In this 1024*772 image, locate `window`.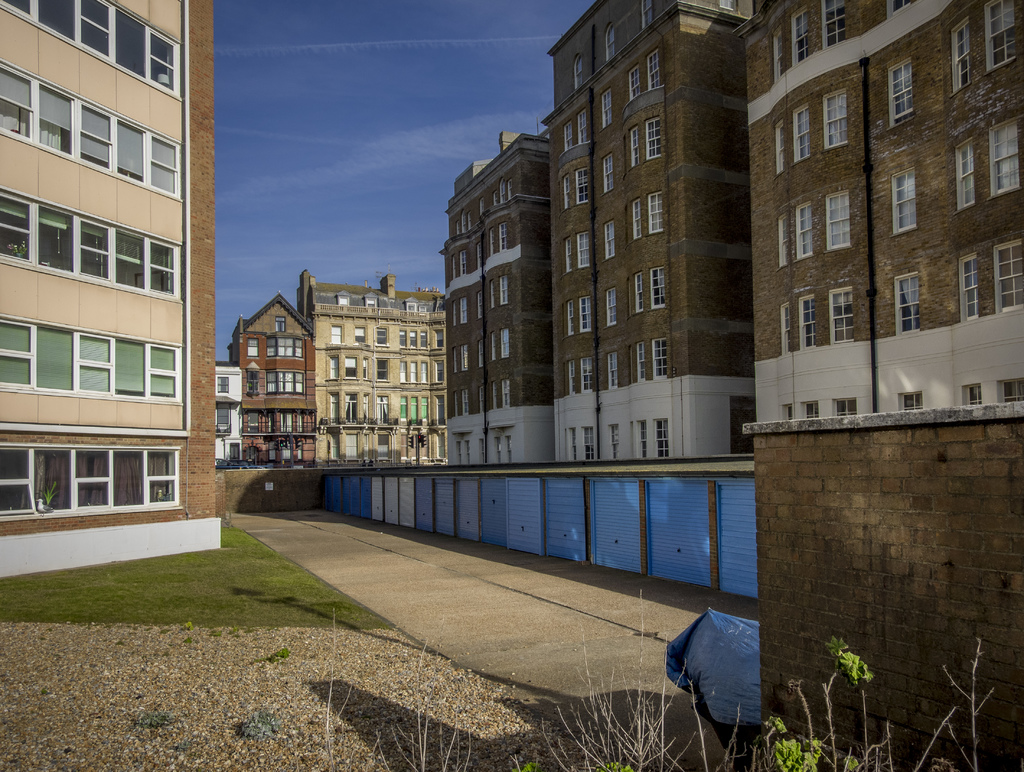
Bounding box: 249:339:257:358.
